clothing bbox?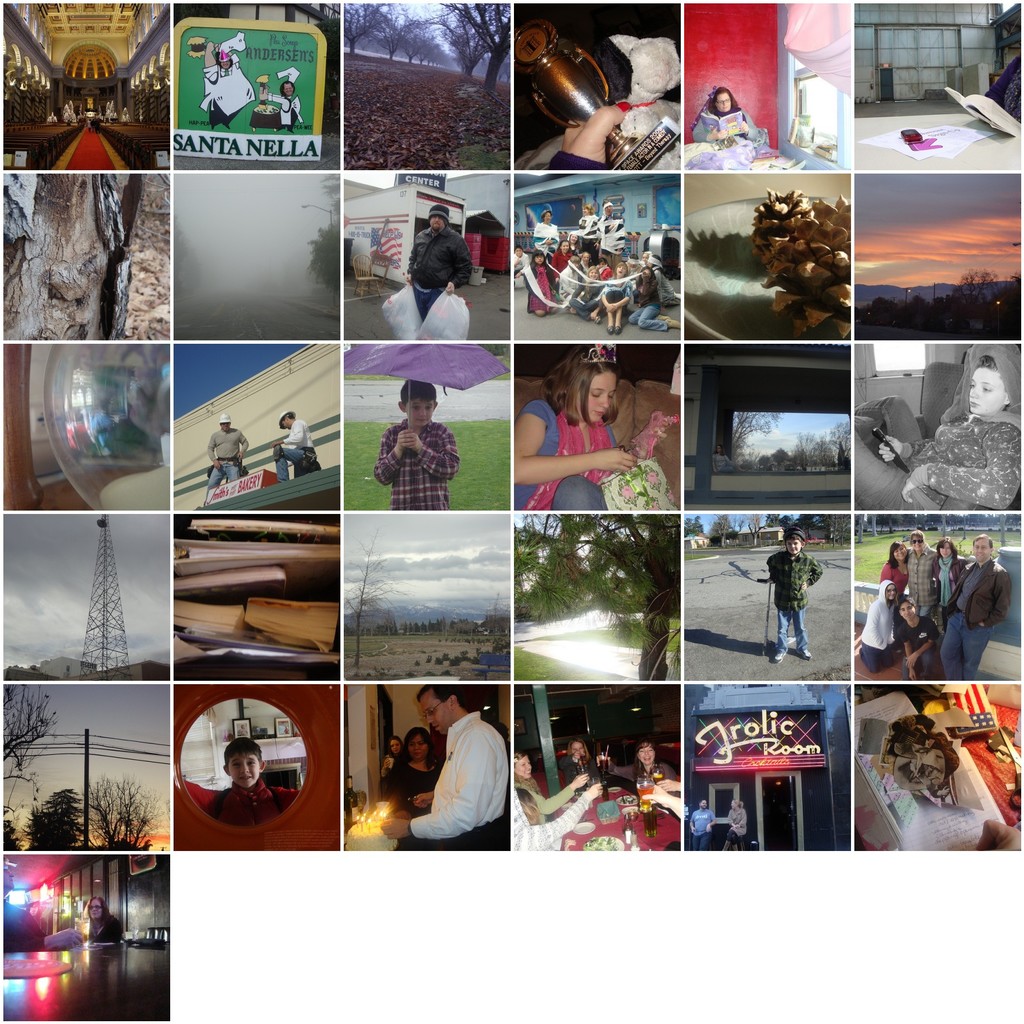
[580, 212, 608, 259]
